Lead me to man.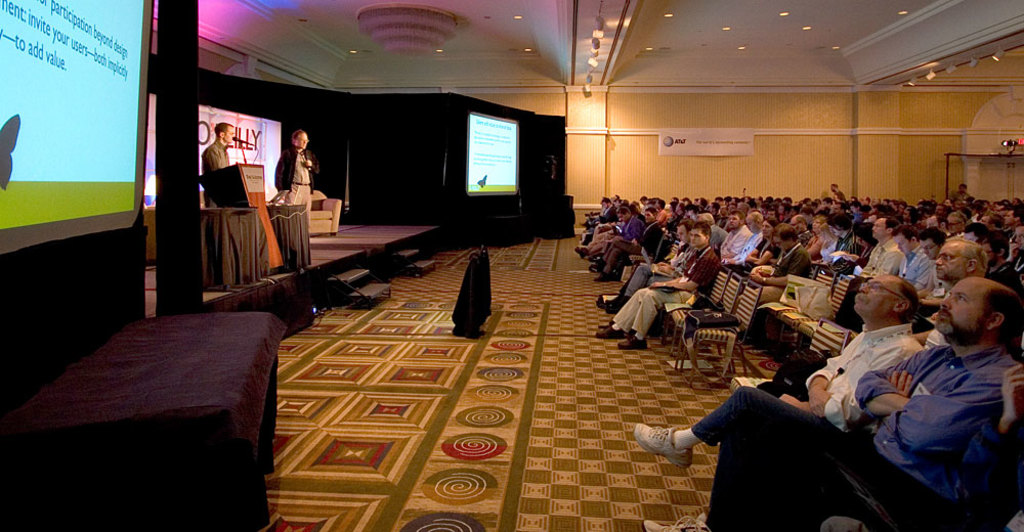
Lead to (left=647, top=275, right=1023, bottom=531).
